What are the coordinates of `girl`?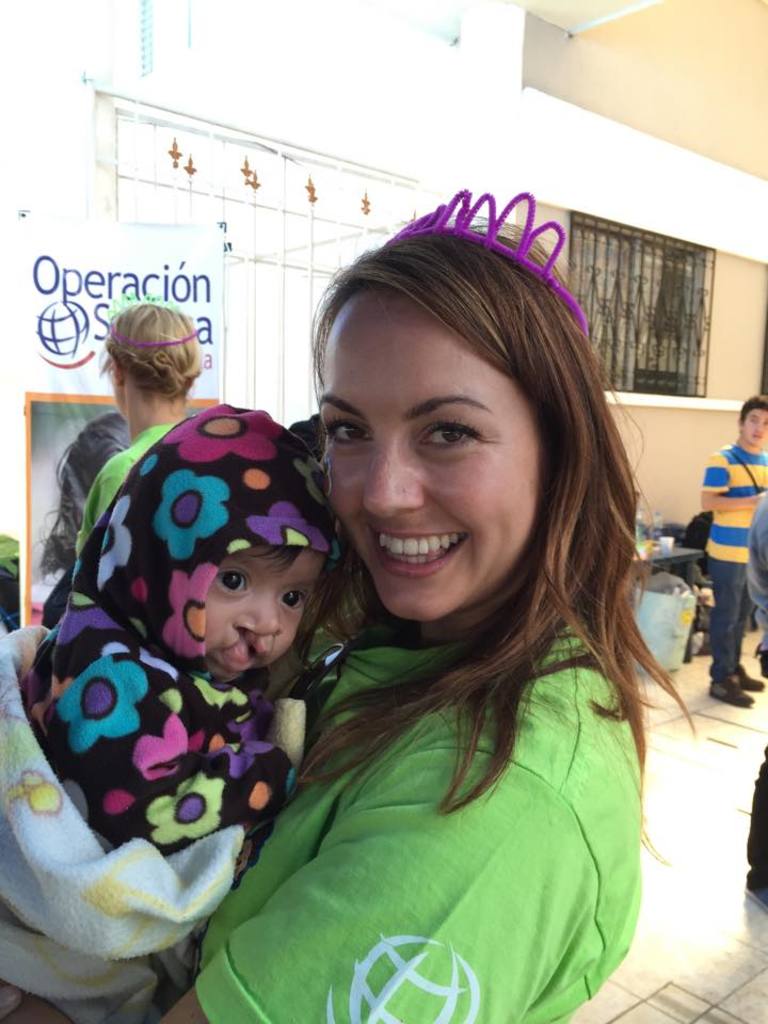
[0, 407, 353, 1021].
